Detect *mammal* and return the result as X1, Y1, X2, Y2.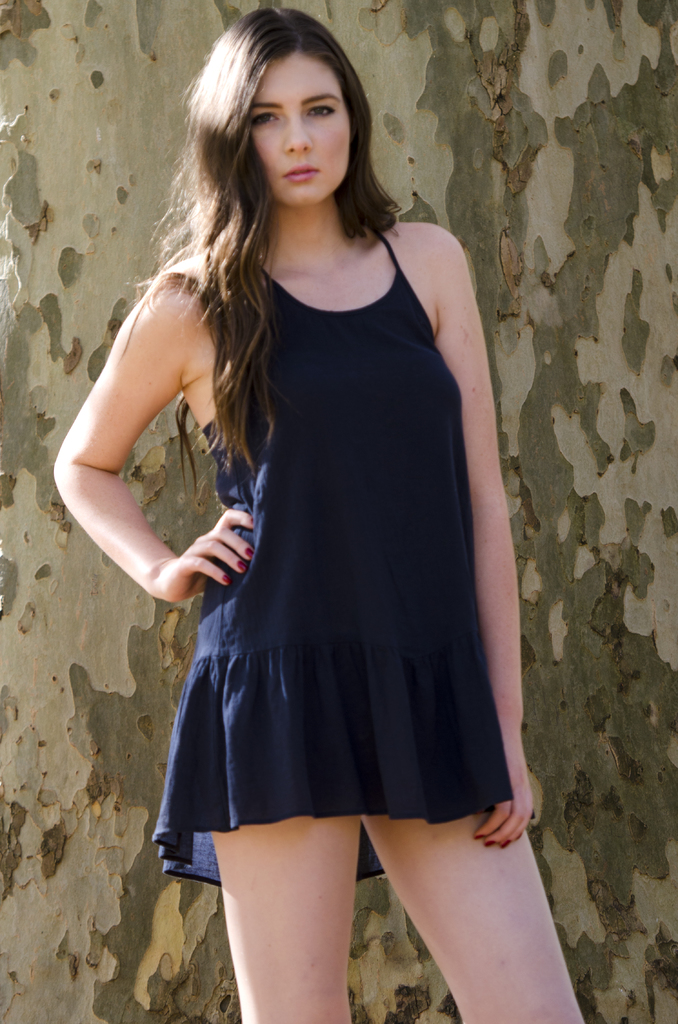
50, 1, 590, 1022.
